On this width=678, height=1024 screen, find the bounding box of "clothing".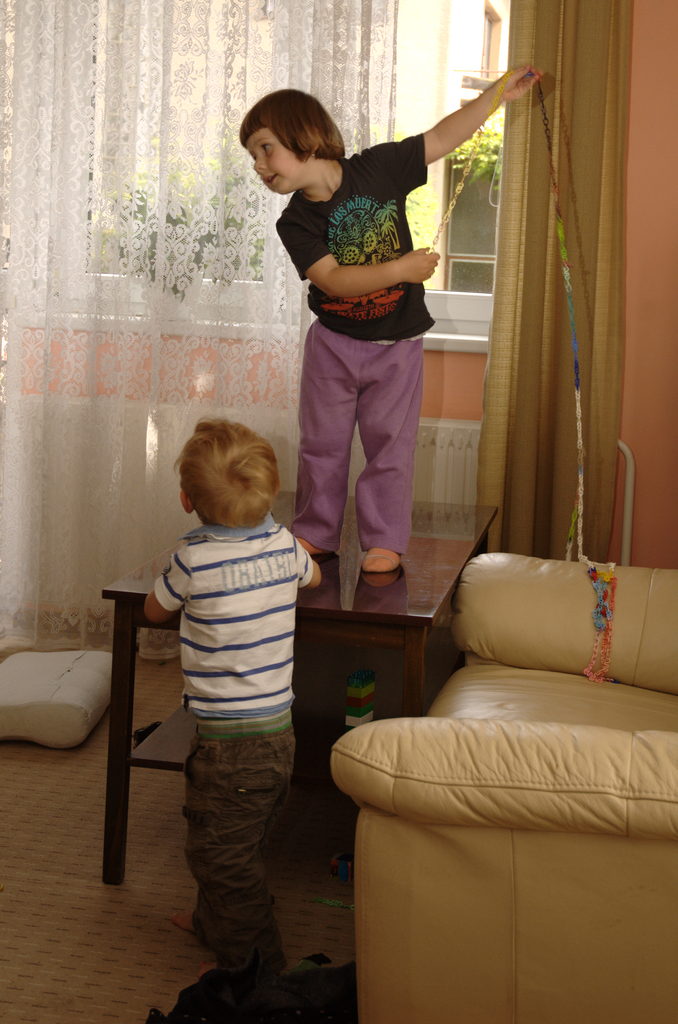
Bounding box: <bbox>152, 521, 315, 963</bbox>.
